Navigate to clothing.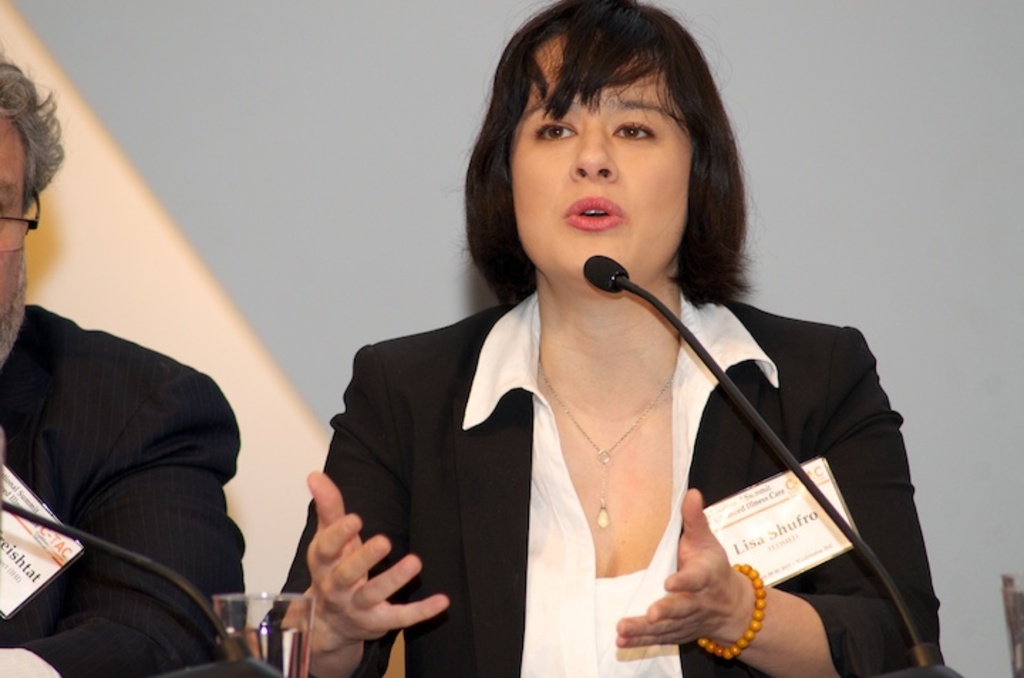
Navigation target: [0,303,247,677].
